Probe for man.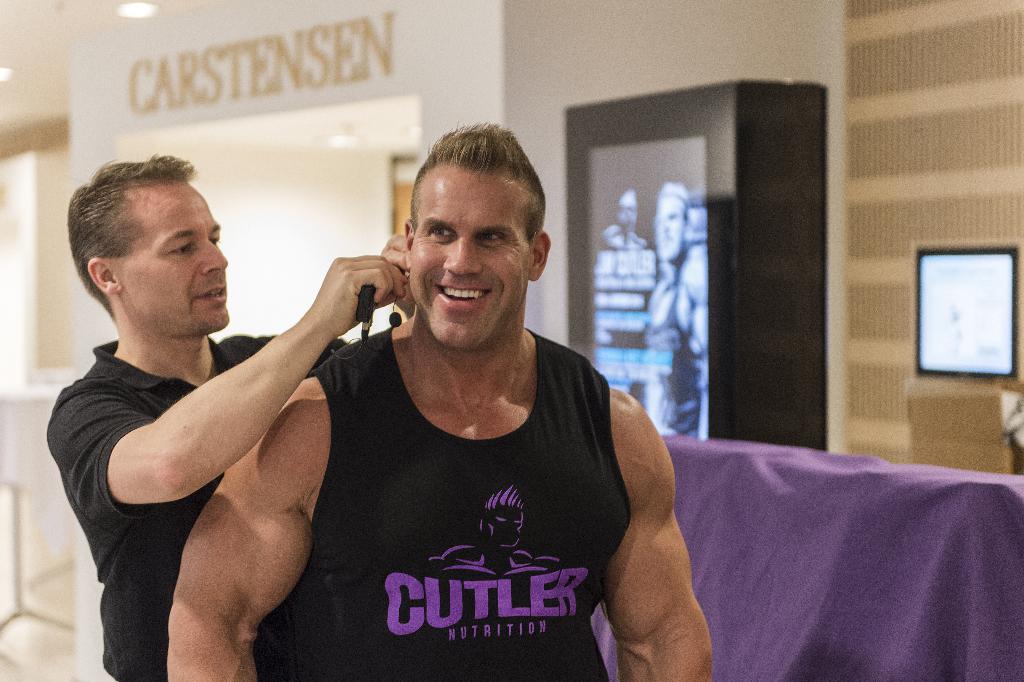
Probe result: [159, 124, 718, 681].
